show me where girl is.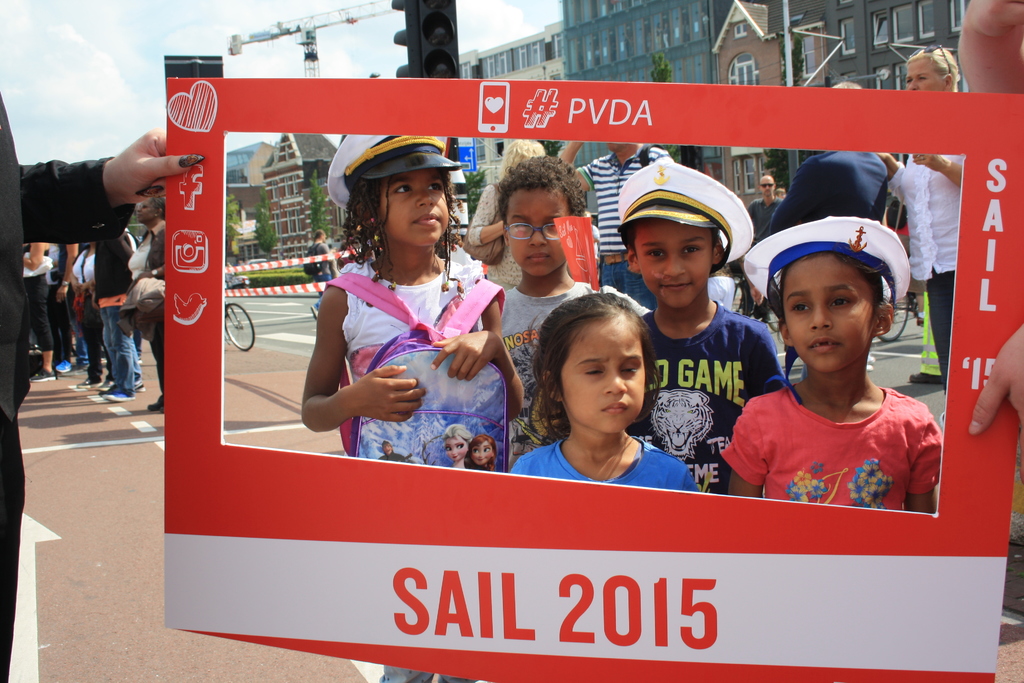
girl is at 717:250:940:507.
